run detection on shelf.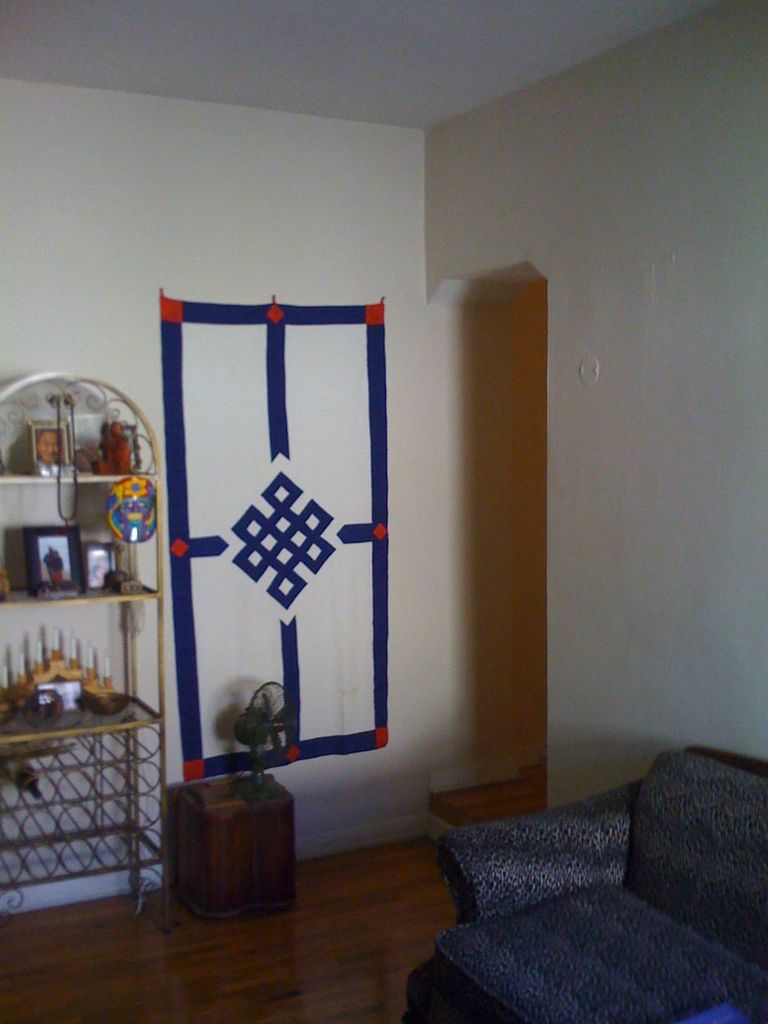
Result: bbox=(1, 728, 174, 910).
